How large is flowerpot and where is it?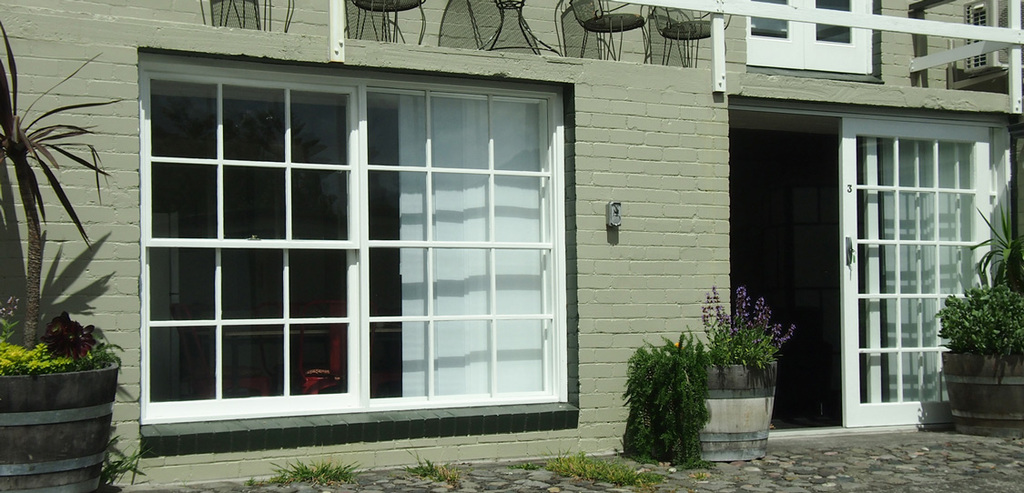
Bounding box: <bbox>938, 348, 1023, 442</bbox>.
